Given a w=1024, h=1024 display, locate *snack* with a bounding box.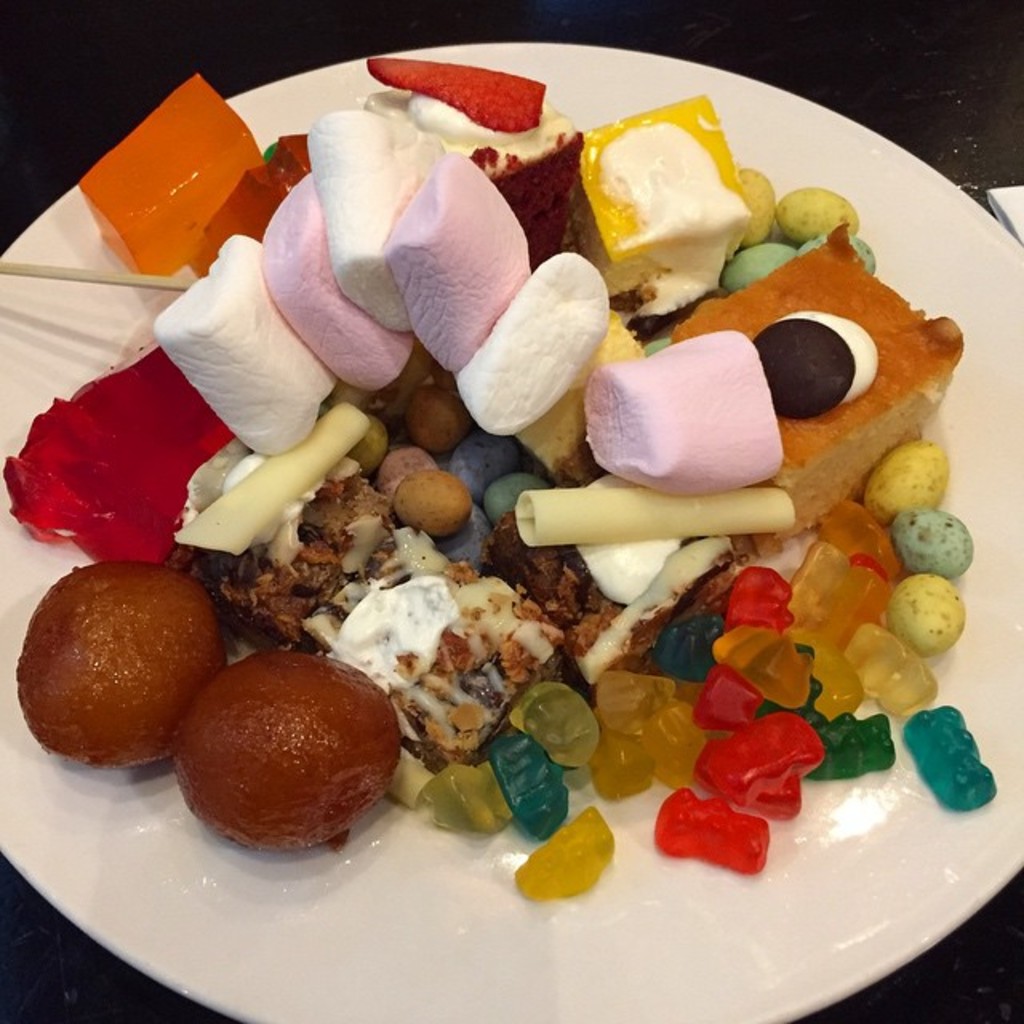
Located: BBox(176, 651, 408, 853).
